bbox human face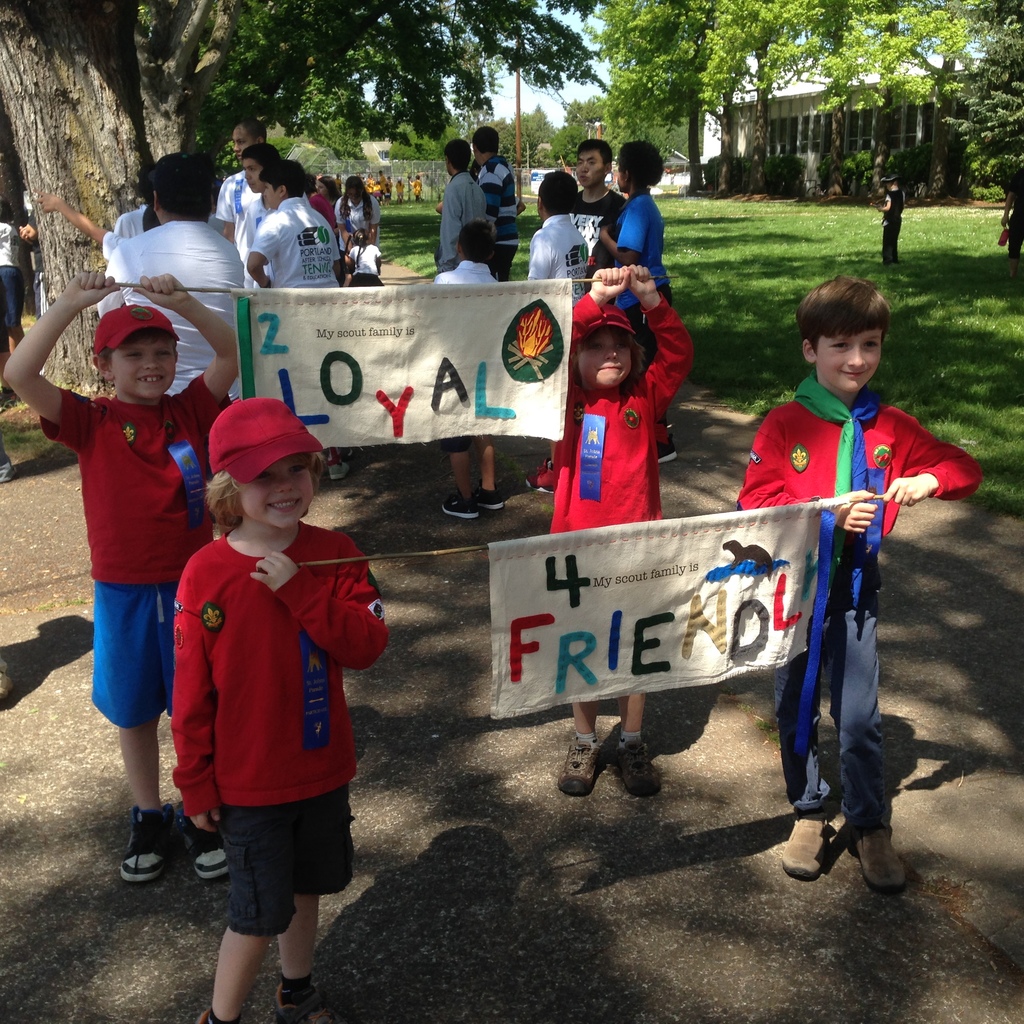
x1=113, y1=330, x2=172, y2=392
